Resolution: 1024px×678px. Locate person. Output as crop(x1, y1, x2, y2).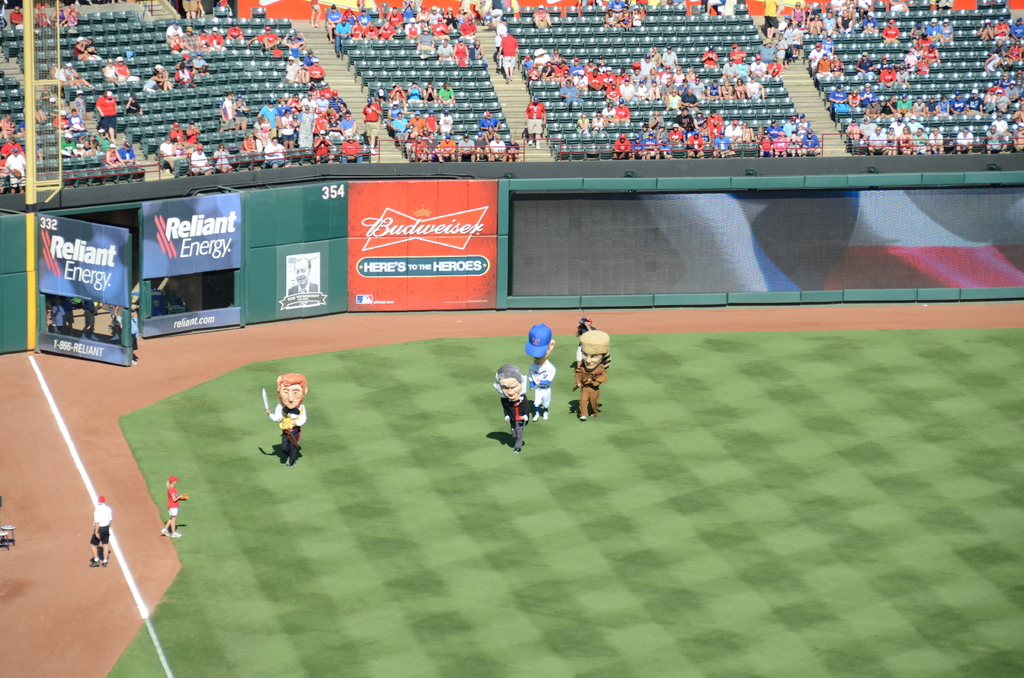
crop(90, 496, 113, 566).
